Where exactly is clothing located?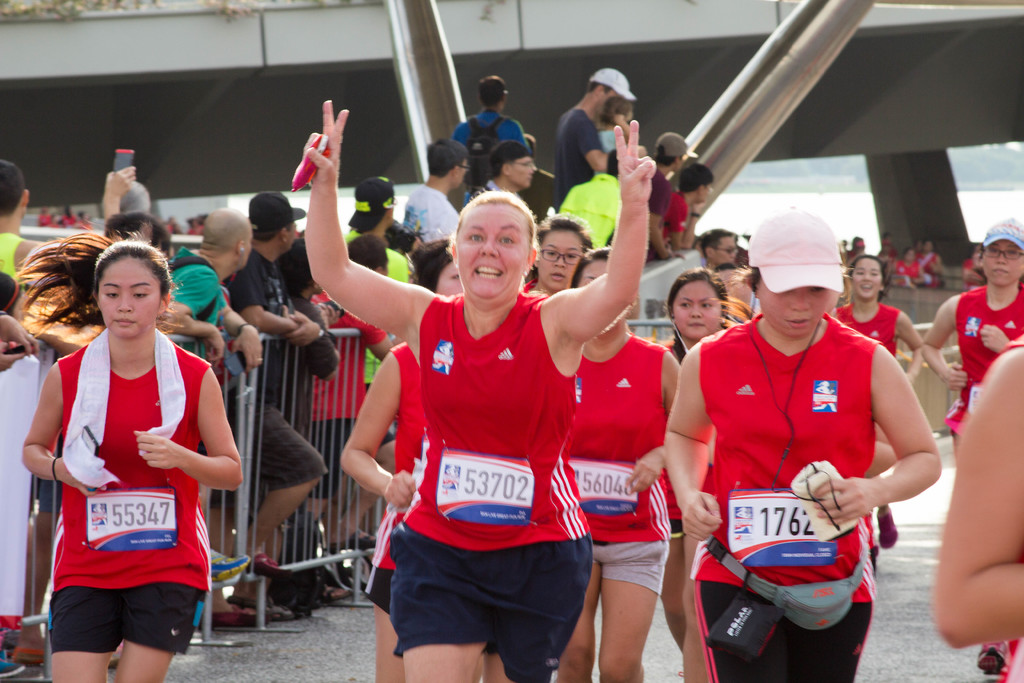
Its bounding box is (561,109,598,211).
